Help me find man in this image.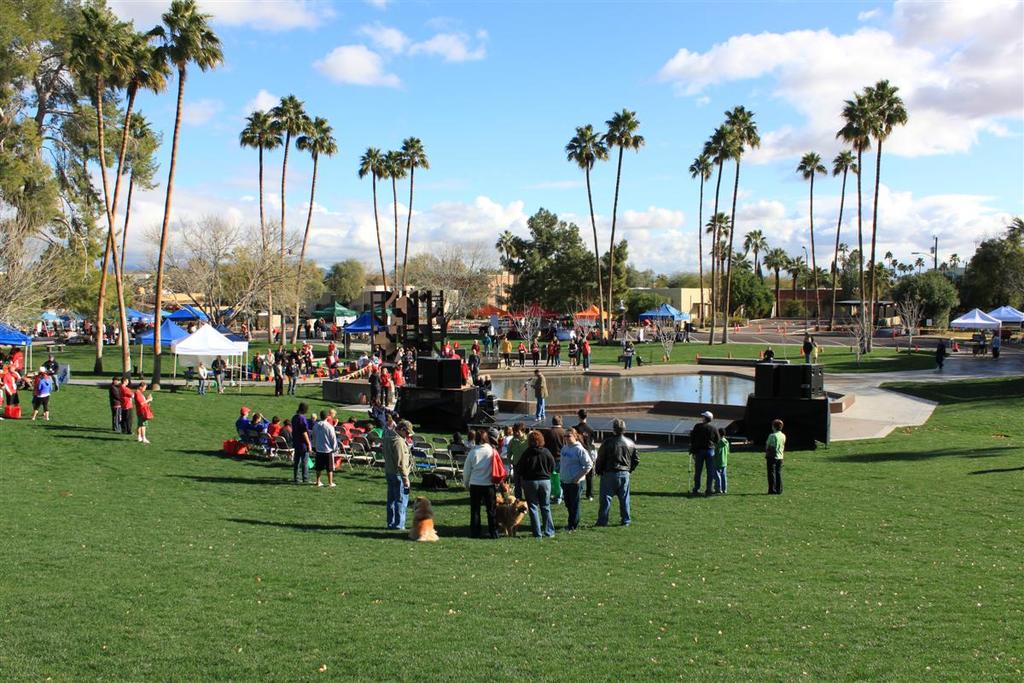
Found it: 286,358,300,394.
